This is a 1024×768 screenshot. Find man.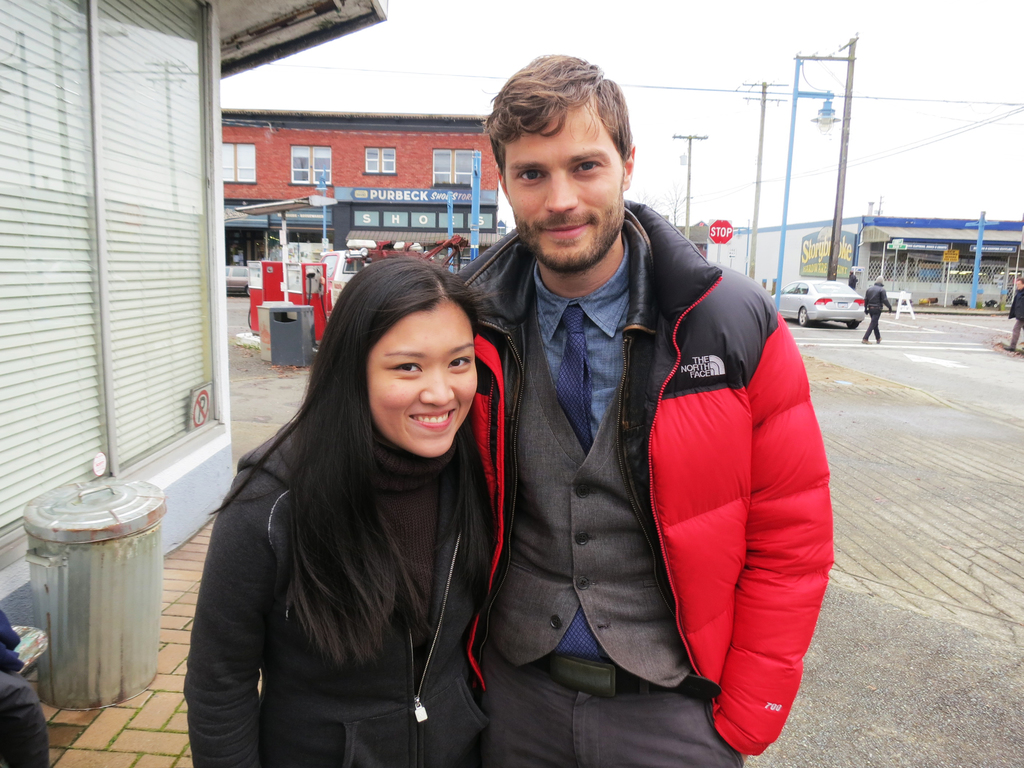
Bounding box: (left=846, top=268, right=858, bottom=292).
